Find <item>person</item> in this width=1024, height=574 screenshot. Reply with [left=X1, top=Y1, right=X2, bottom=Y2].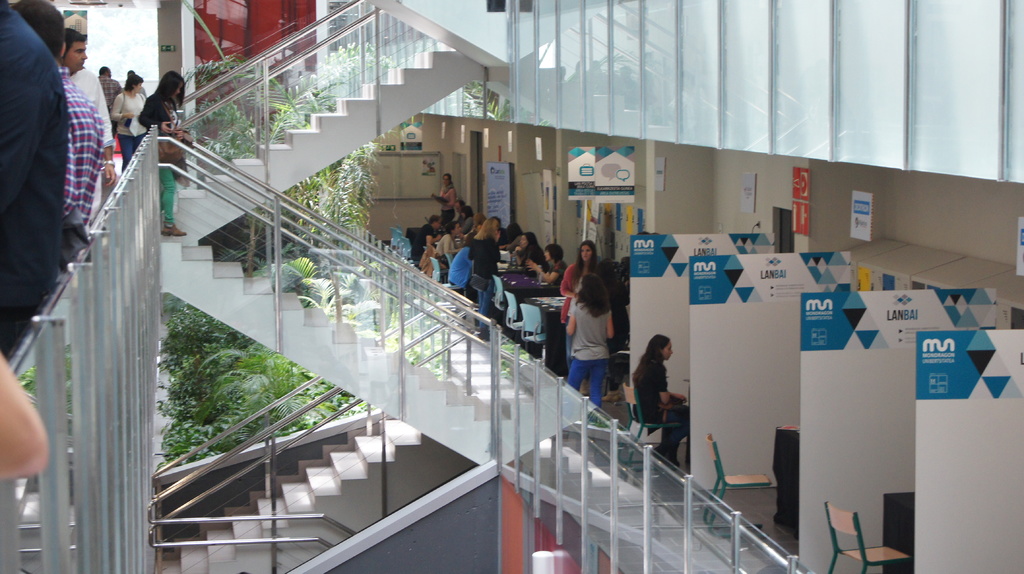
[left=433, top=173, right=462, bottom=225].
